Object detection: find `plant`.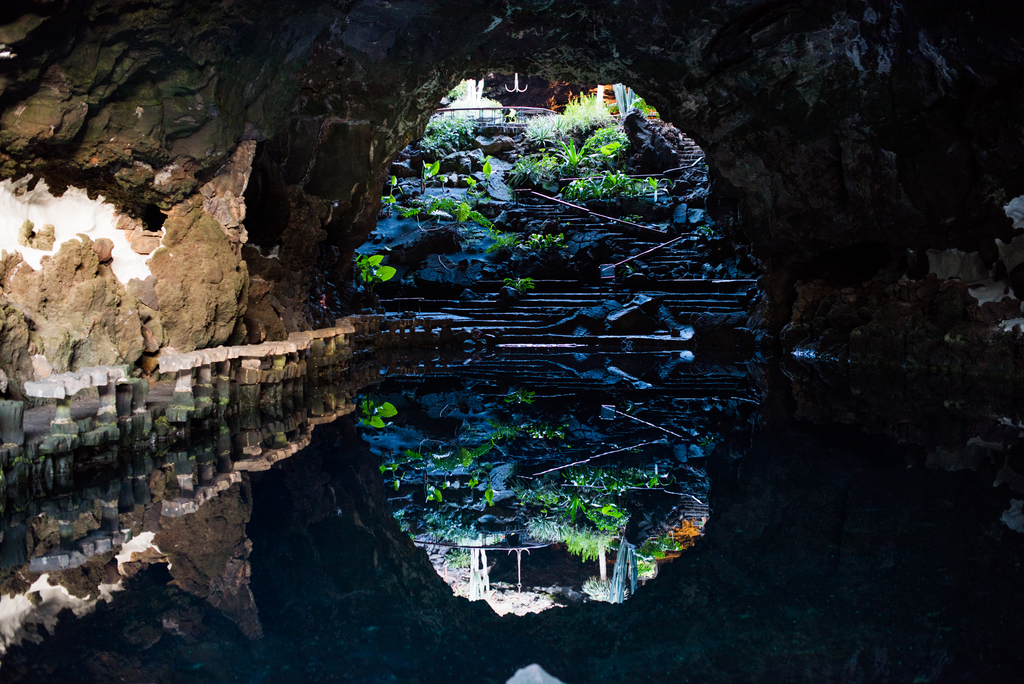
[left=514, top=278, right=539, bottom=293].
